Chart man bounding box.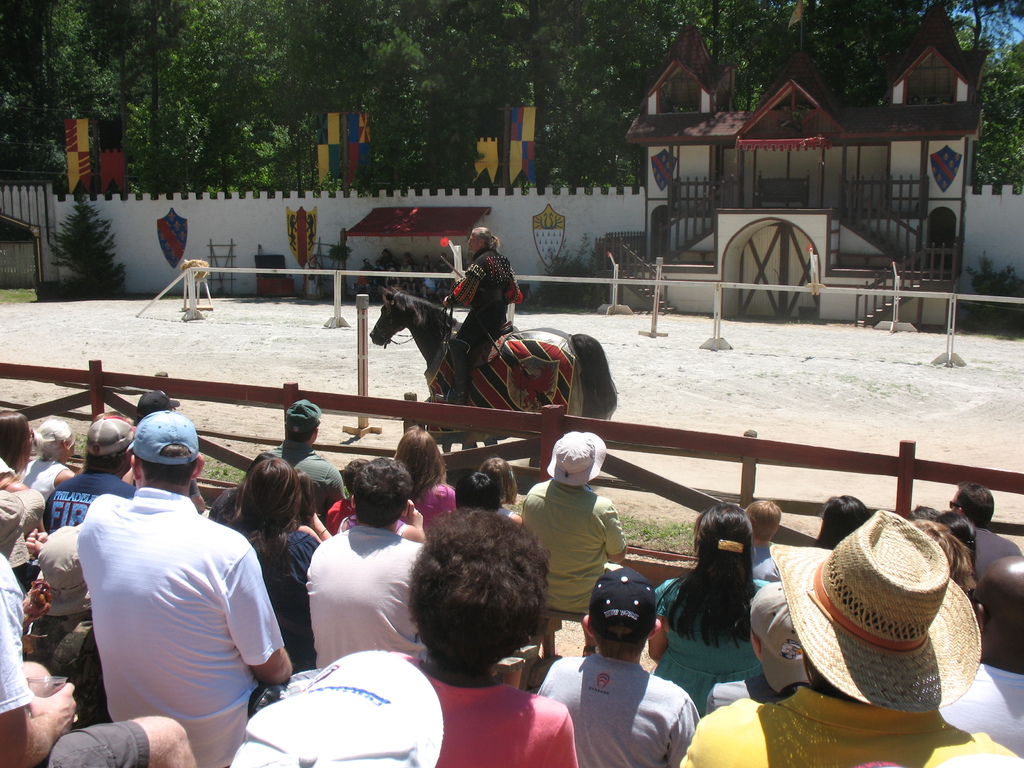
Charted: box(298, 455, 426, 669).
